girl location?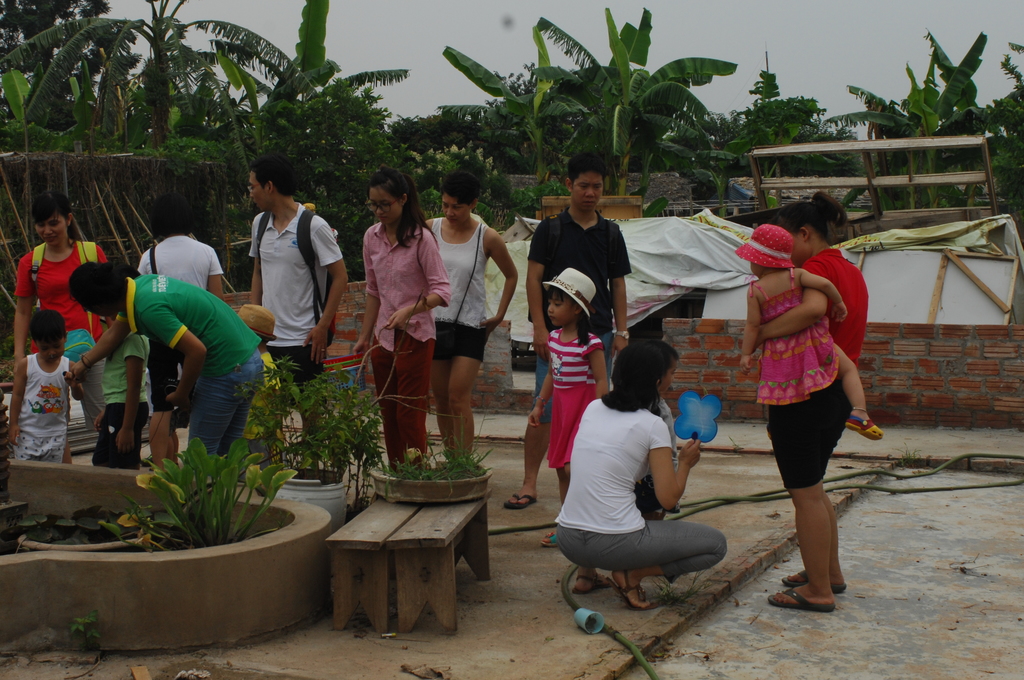
352:172:453:471
